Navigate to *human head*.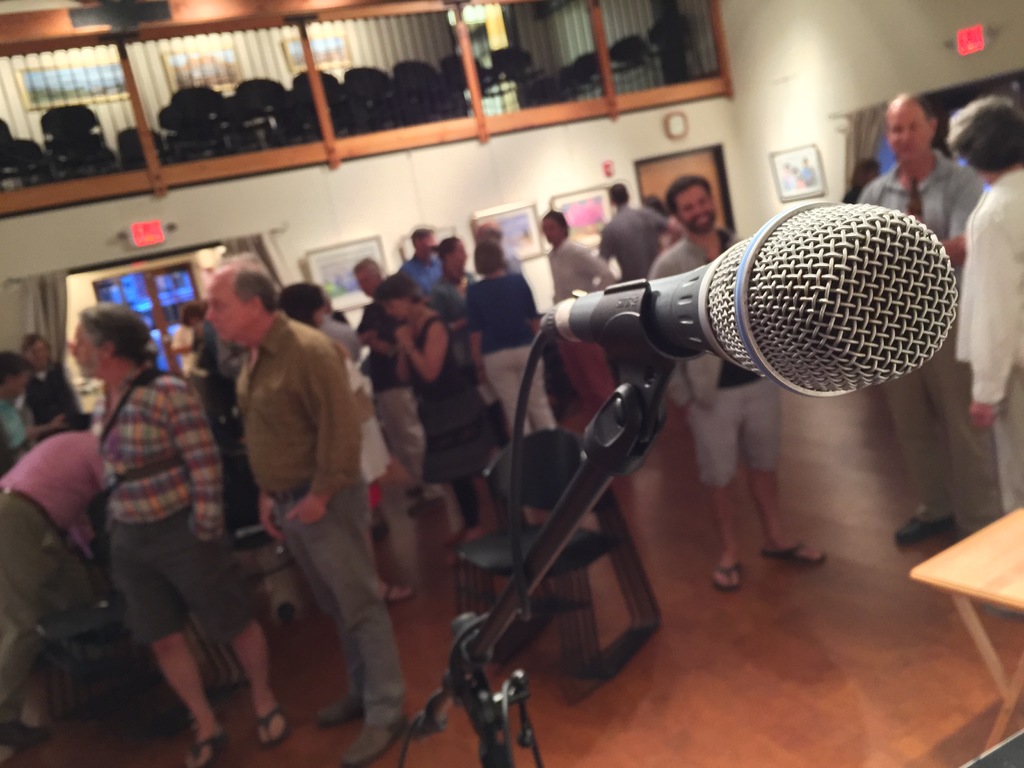
Navigation target: 0/351/29/396.
